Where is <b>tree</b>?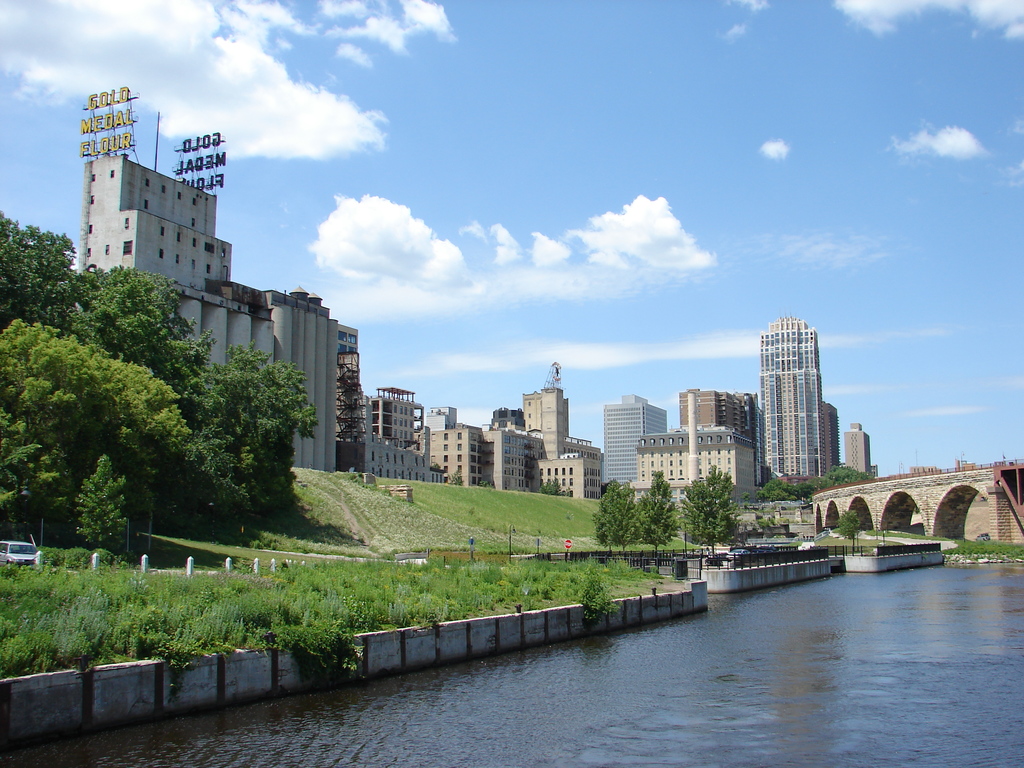
bbox=(636, 463, 679, 557).
